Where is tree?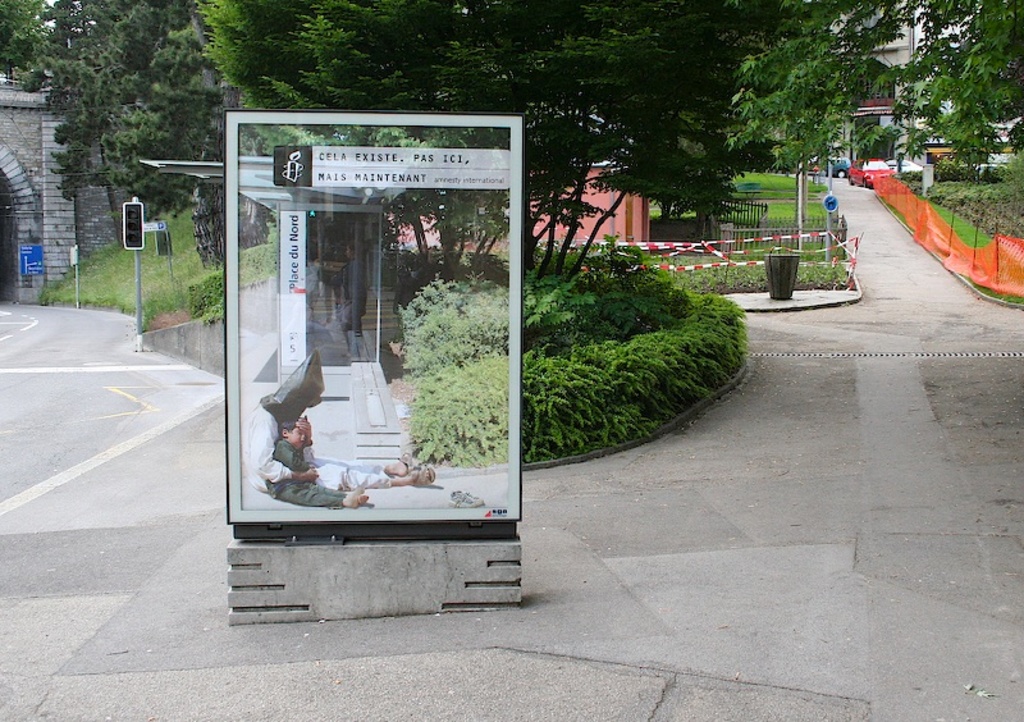
{"left": 724, "top": 0, "right": 1023, "bottom": 175}.
